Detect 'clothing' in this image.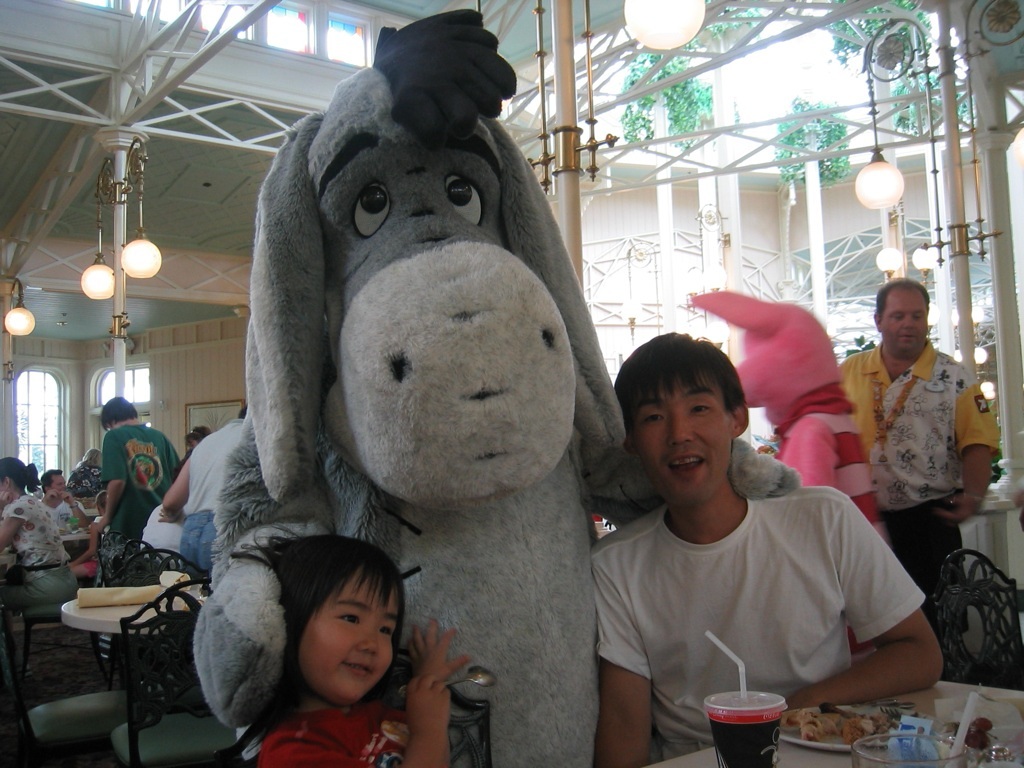
Detection: x1=0 y1=494 x2=79 y2=613.
